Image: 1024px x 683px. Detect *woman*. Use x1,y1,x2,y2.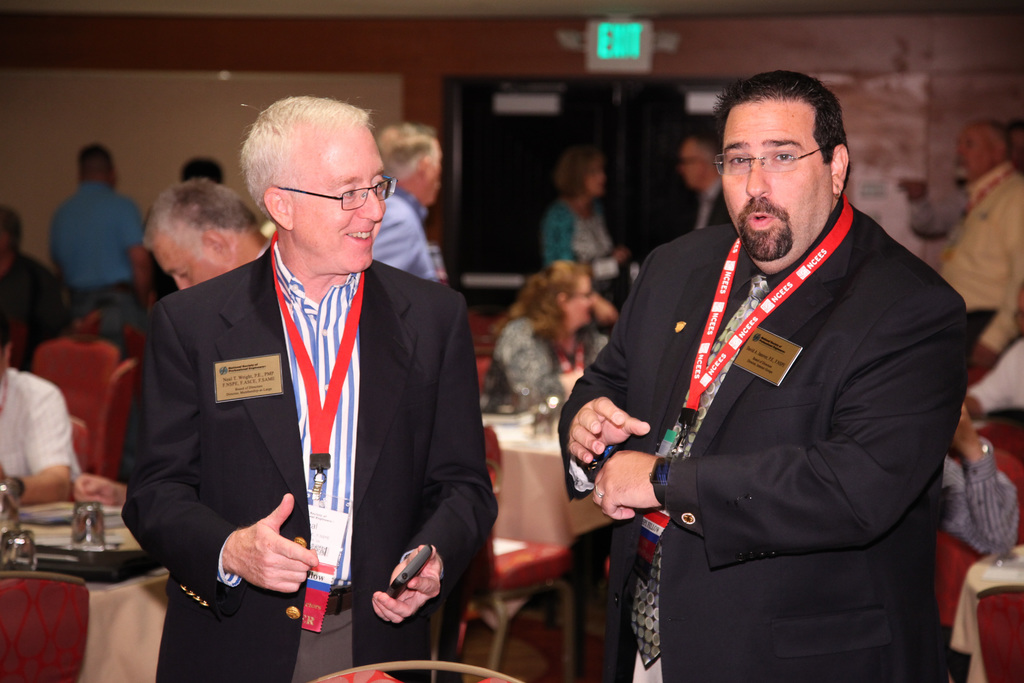
480,261,601,427.
